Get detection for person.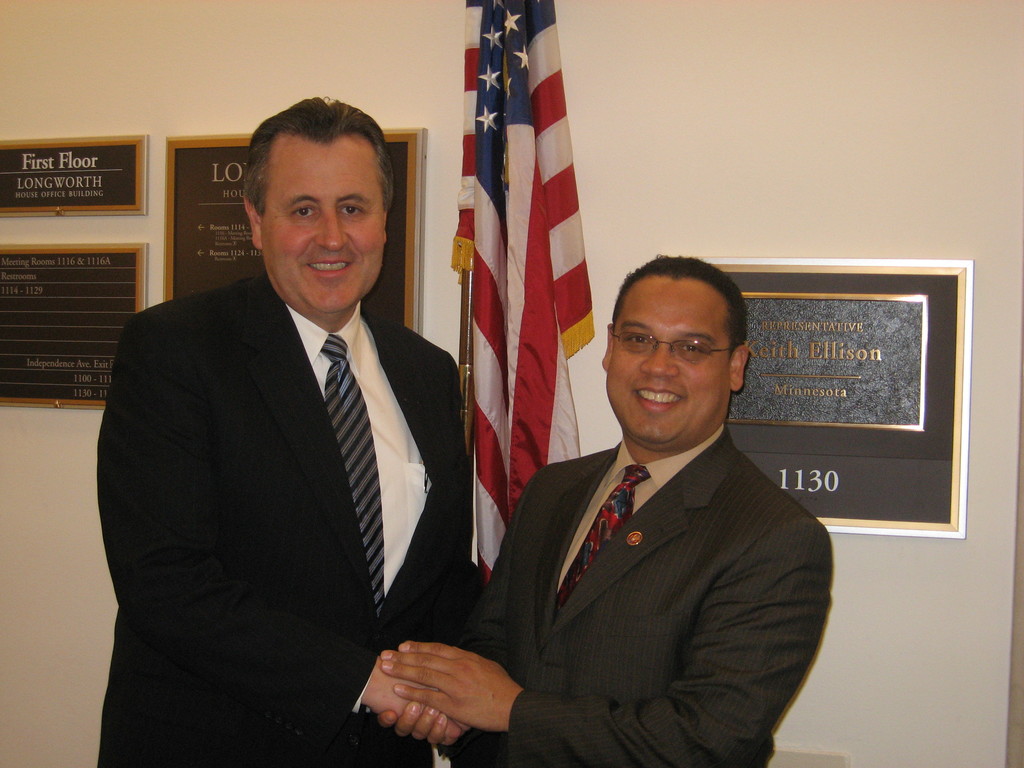
Detection: region(97, 92, 484, 767).
